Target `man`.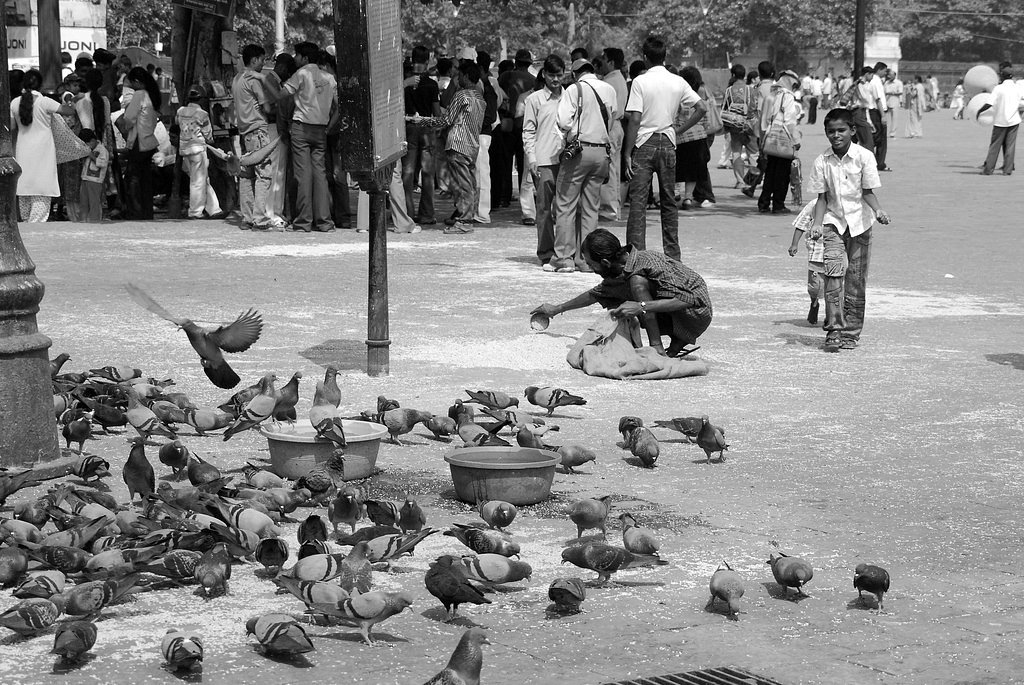
Target region: rect(263, 50, 291, 217).
